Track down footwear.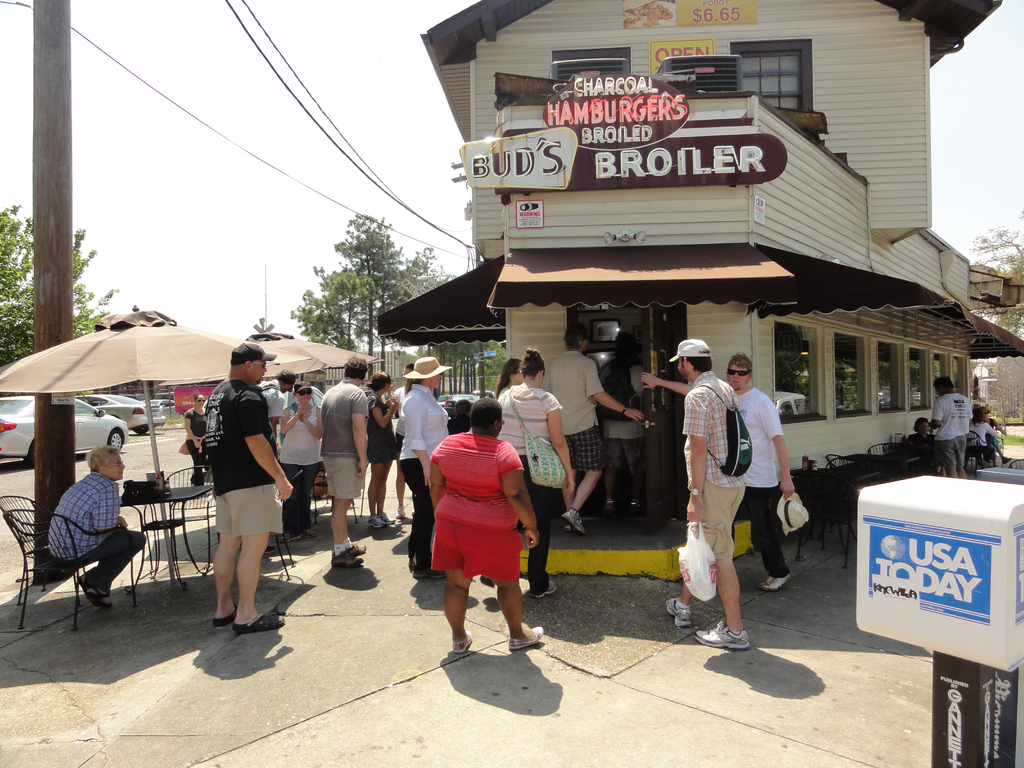
Tracked to locate(77, 577, 96, 593).
